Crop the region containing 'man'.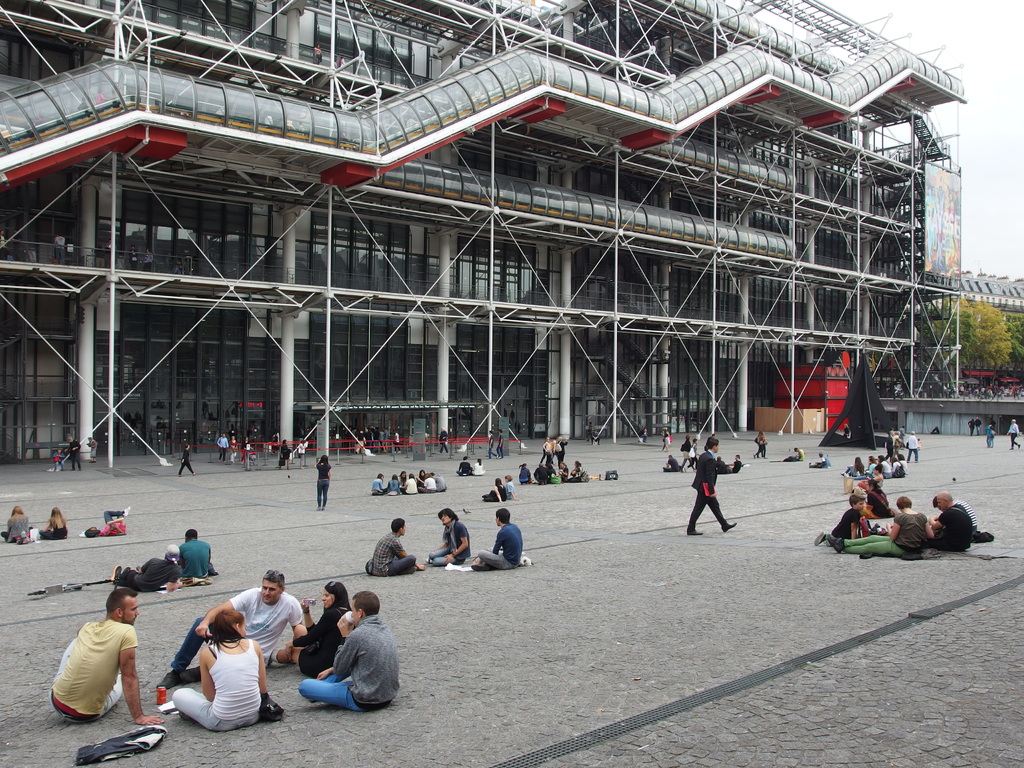
Crop region: box=[179, 528, 214, 580].
